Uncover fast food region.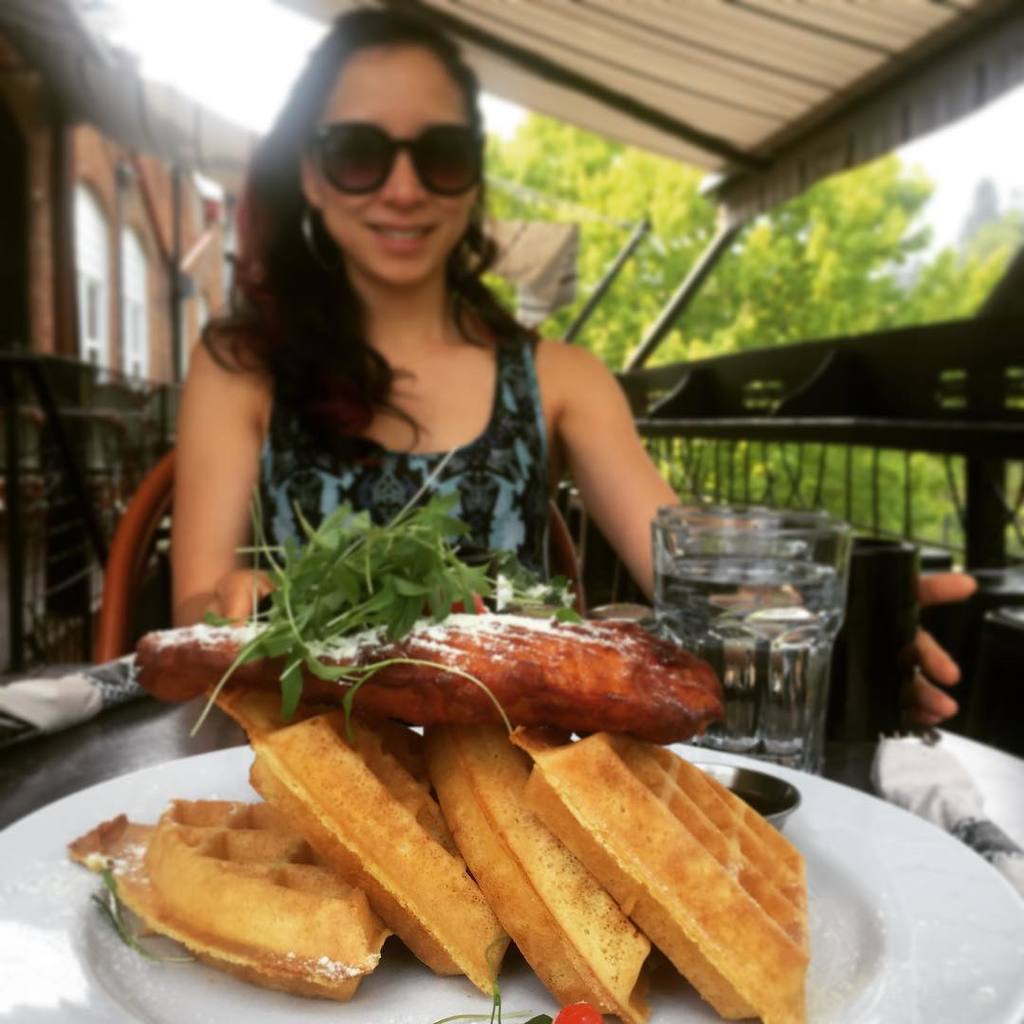
Uncovered: {"x1": 422, "y1": 707, "x2": 663, "y2": 1022}.
